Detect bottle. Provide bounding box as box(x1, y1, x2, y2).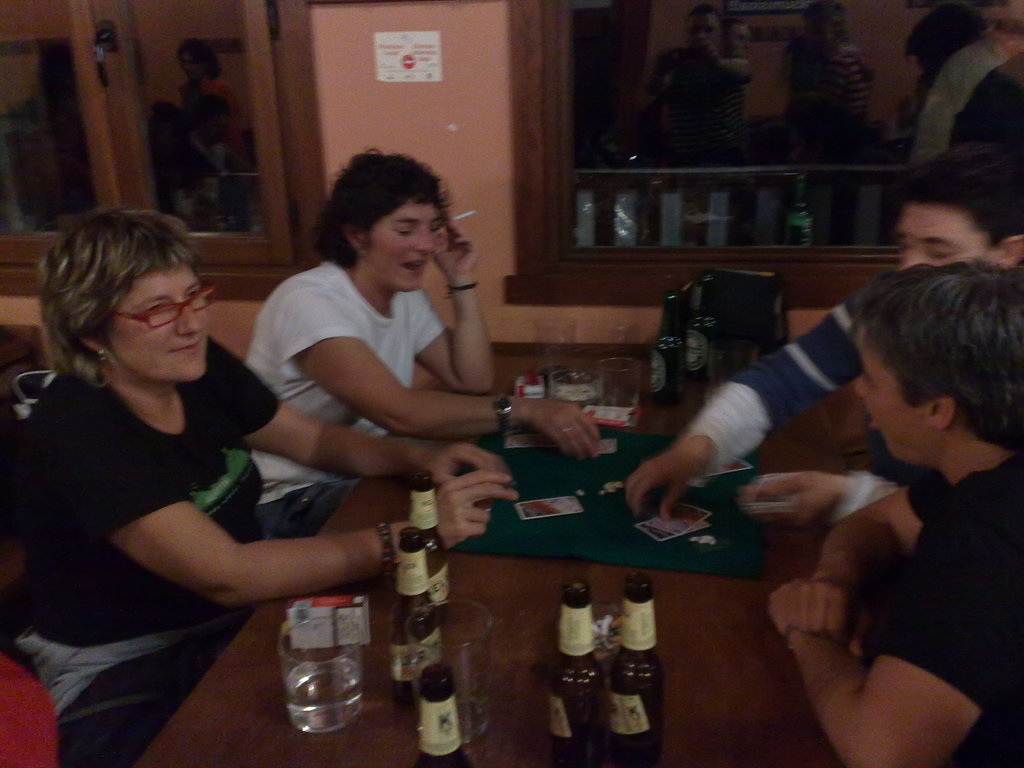
box(543, 577, 607, 767).
